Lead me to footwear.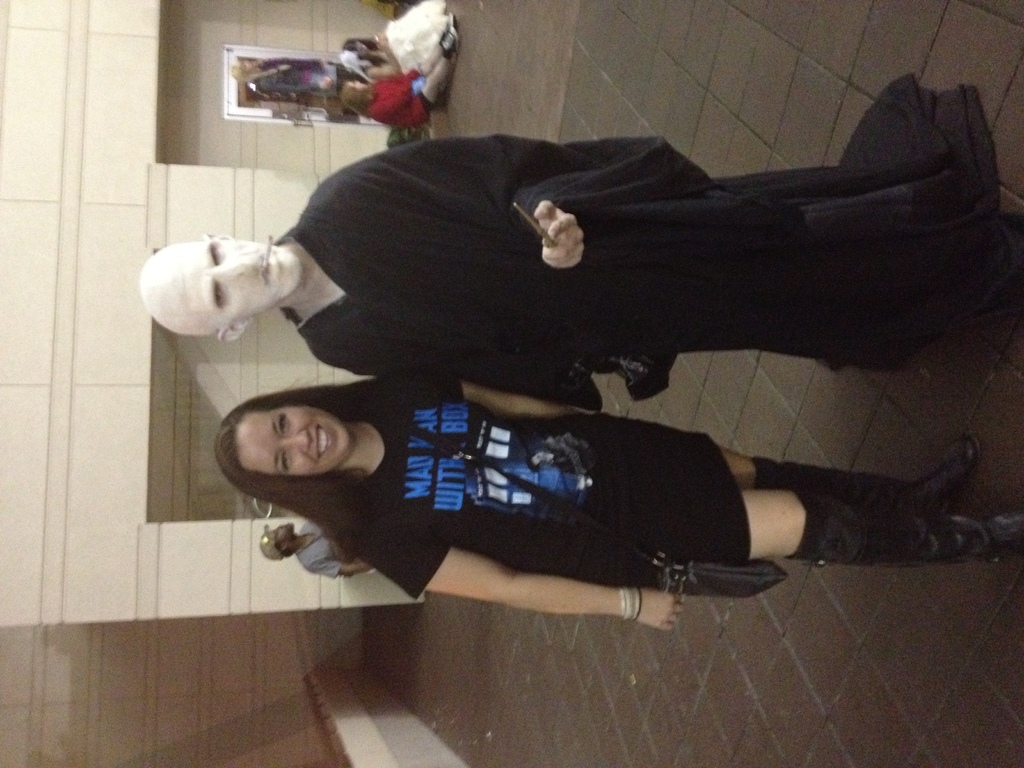
Lead to [left=753, top=436, right=982, bottom=508].
